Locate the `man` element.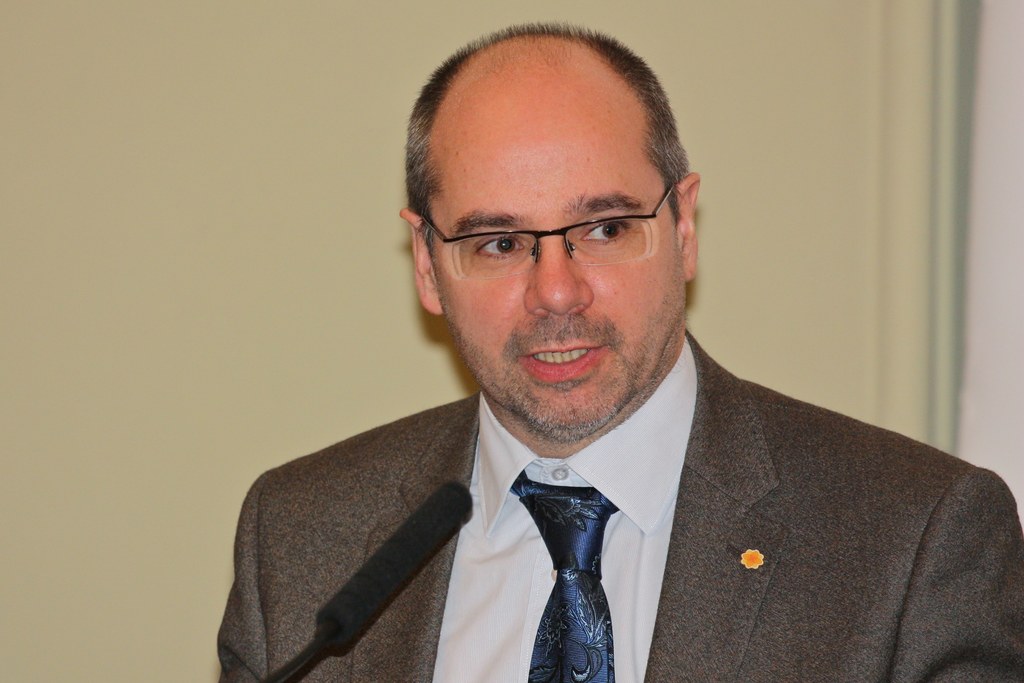
Element bbox: x1=214, y1=21, x2=1023, y2=682.
